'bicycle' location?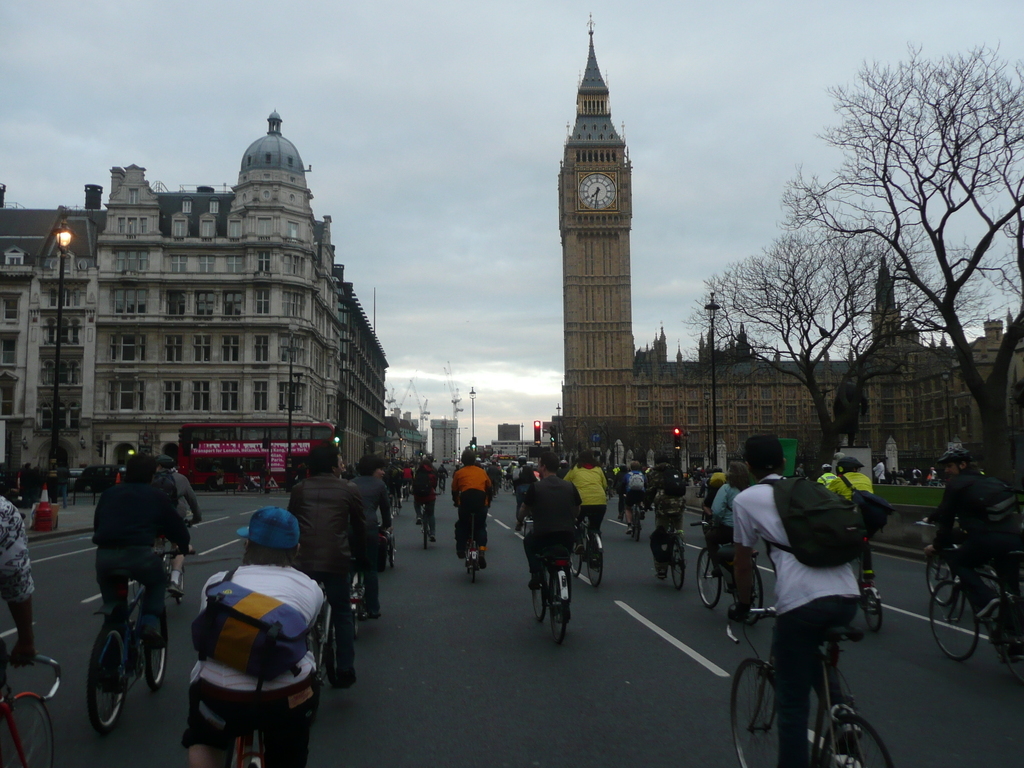
<bbox>377, 513, 394, 564</bbox>
